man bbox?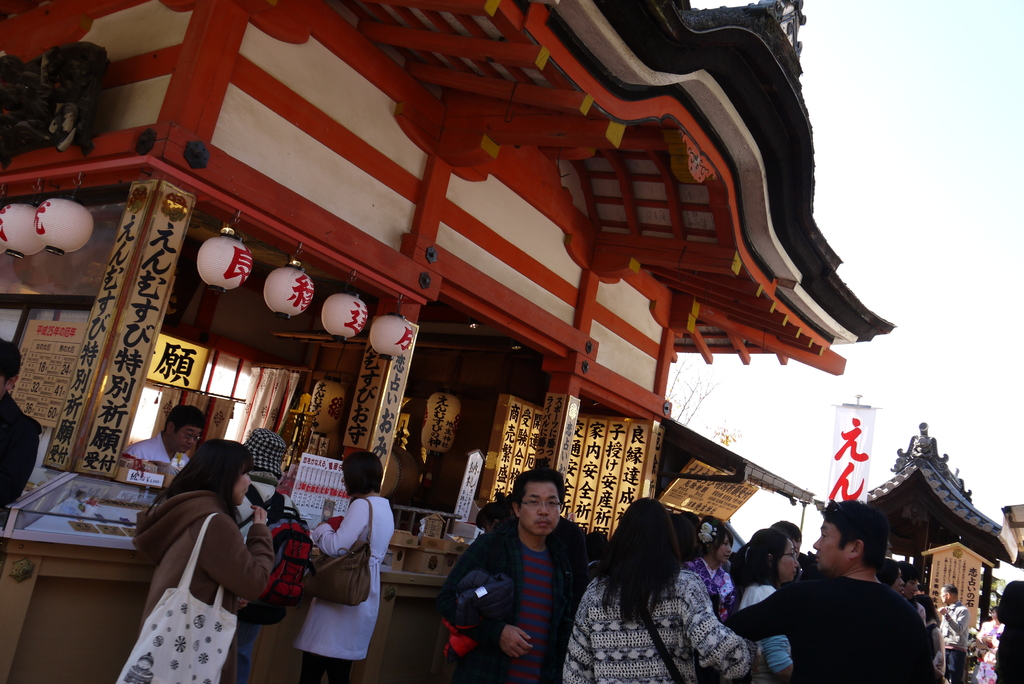
(932,583,971,681)
